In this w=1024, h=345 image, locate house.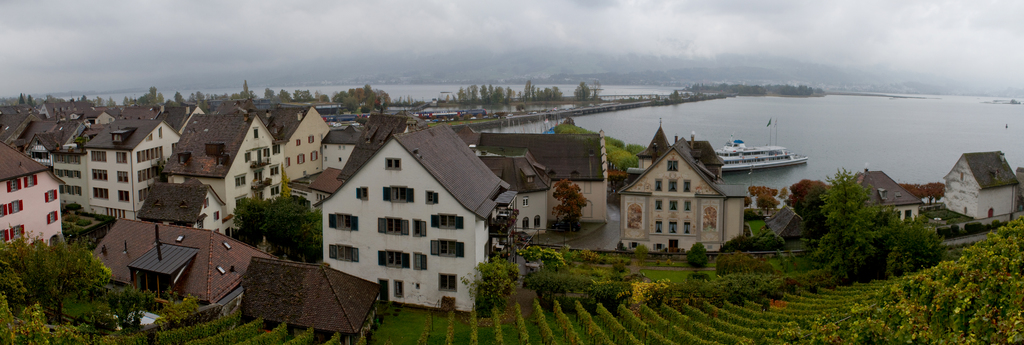
Bounding box: select_region(24, 99, 172, 212).
